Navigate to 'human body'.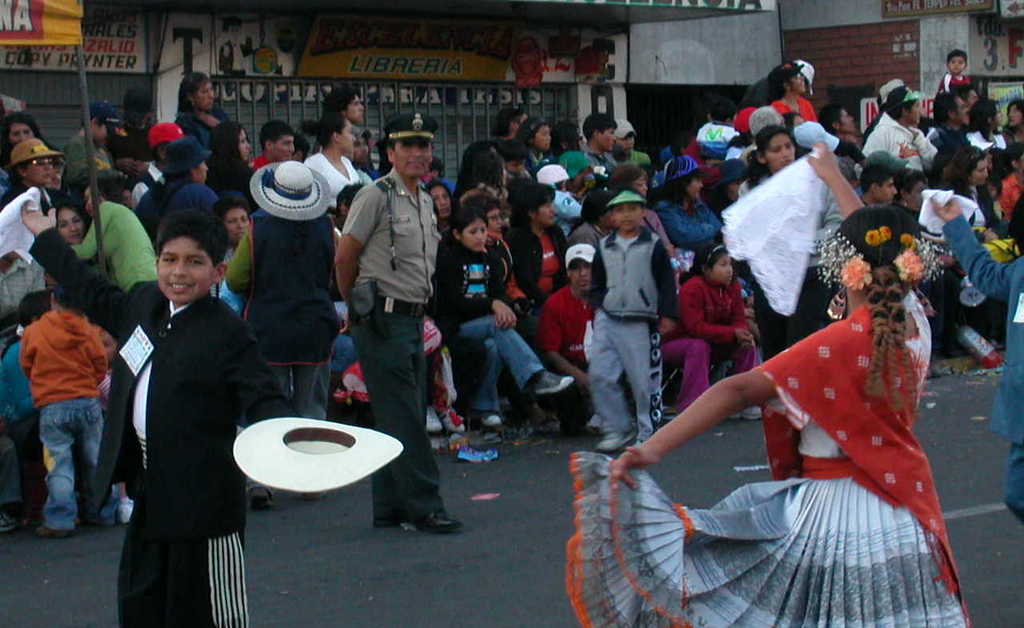
Navigation target: <box>59,184,171,335</box>.
